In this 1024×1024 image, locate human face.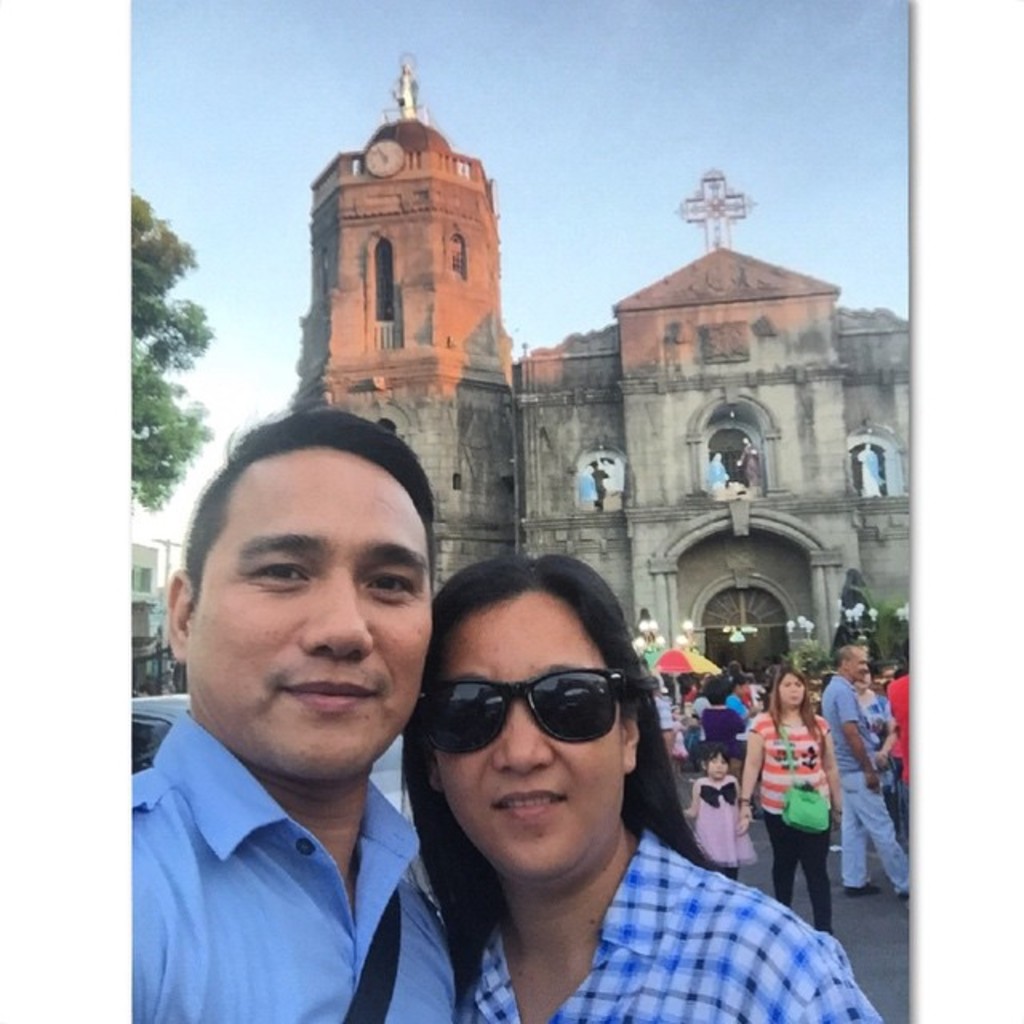
Bounding box: Rect(779, 677, 802, 706).
